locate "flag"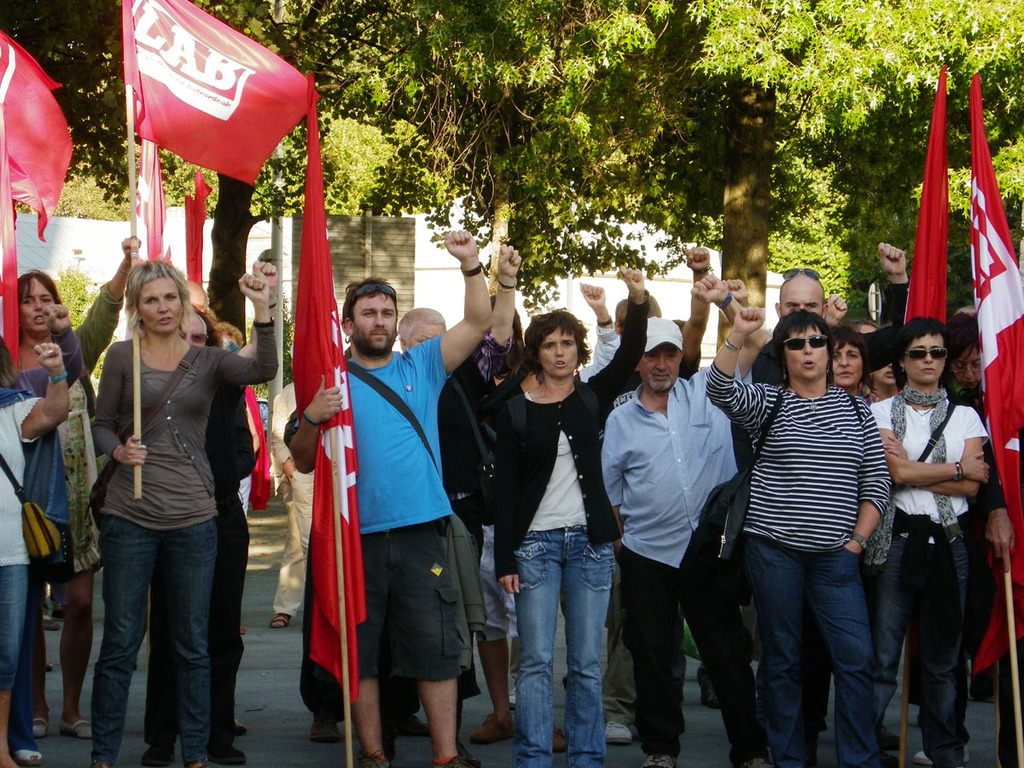
crop(964, 585, 1023, 678)
